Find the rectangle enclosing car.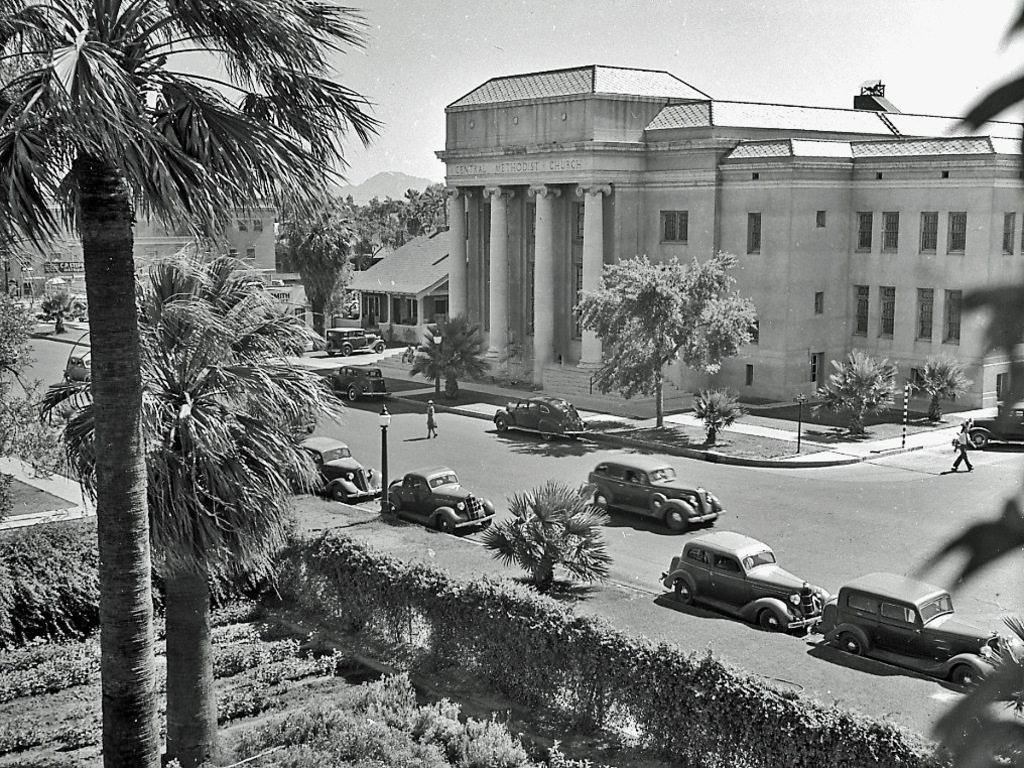
Rect(816, 573, 1009, 688).
